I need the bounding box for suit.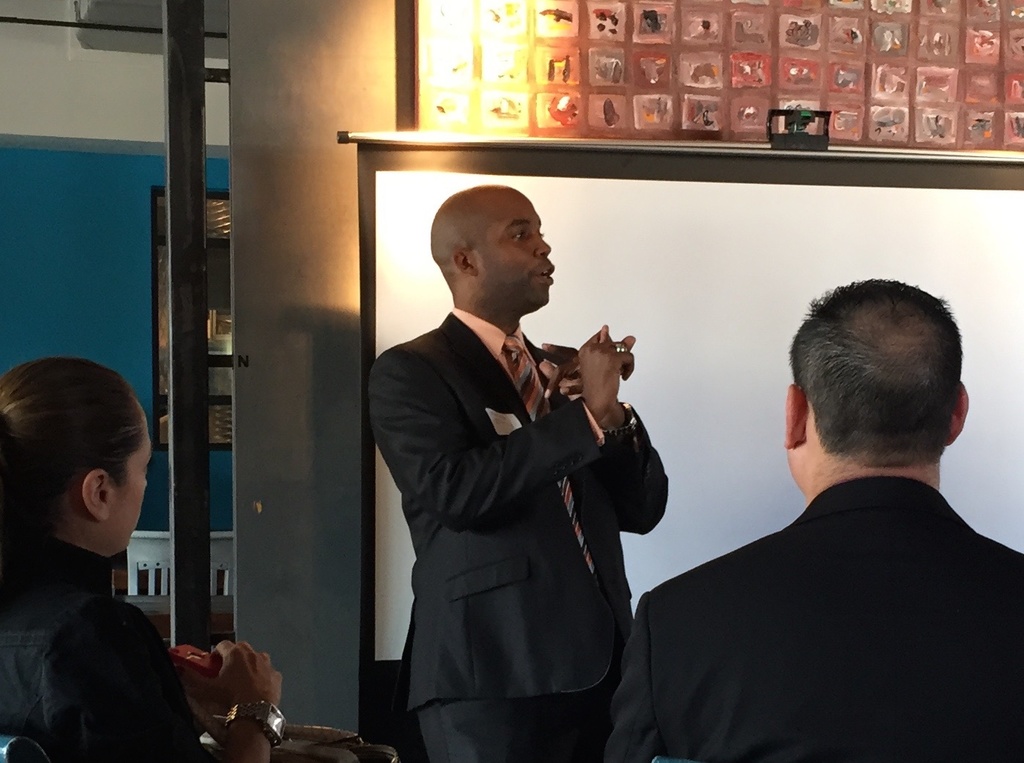
Here it is: locate(604, 472, 1023, 762).
